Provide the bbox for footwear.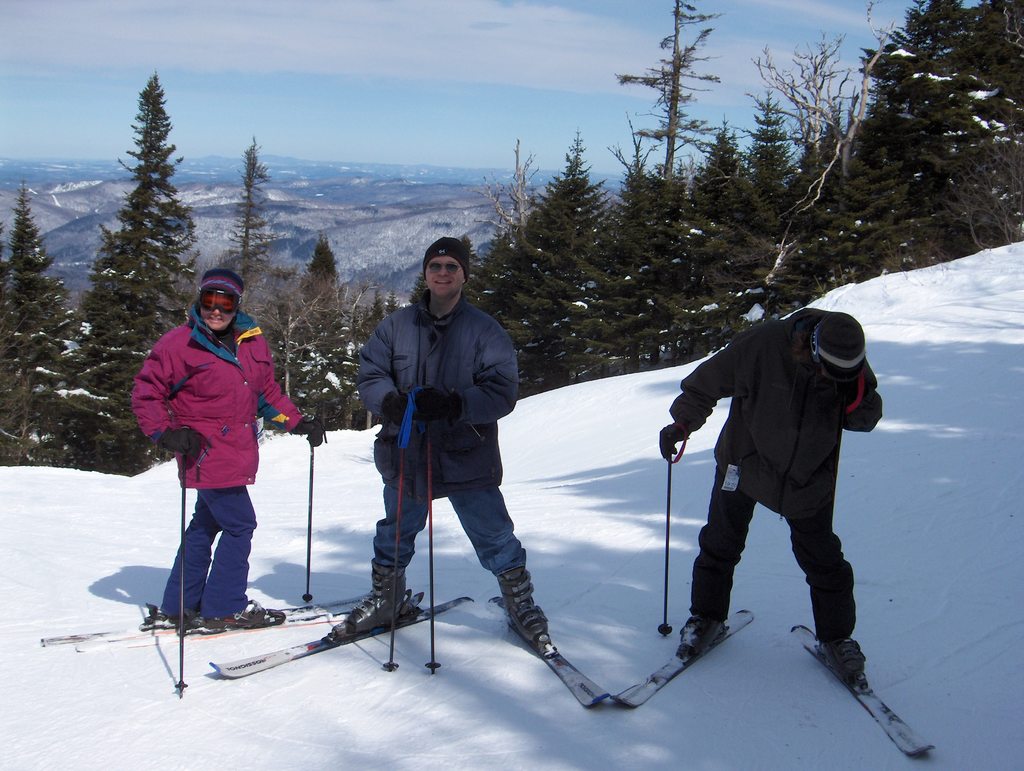
676,611,724,660.
